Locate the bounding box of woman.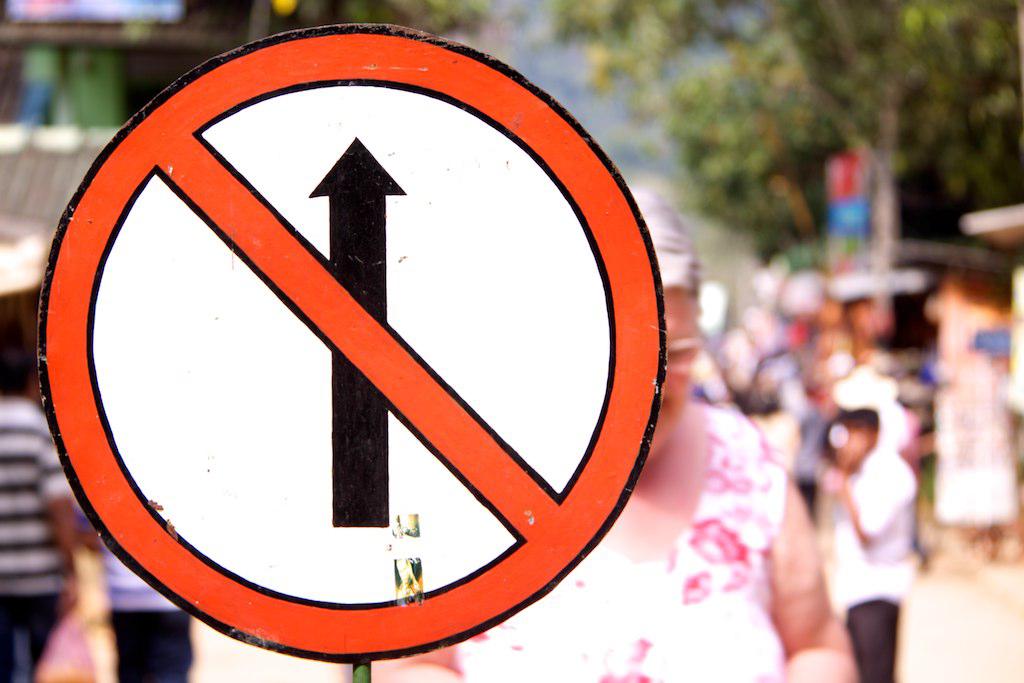
Bounding box: 369 183 859 682.
